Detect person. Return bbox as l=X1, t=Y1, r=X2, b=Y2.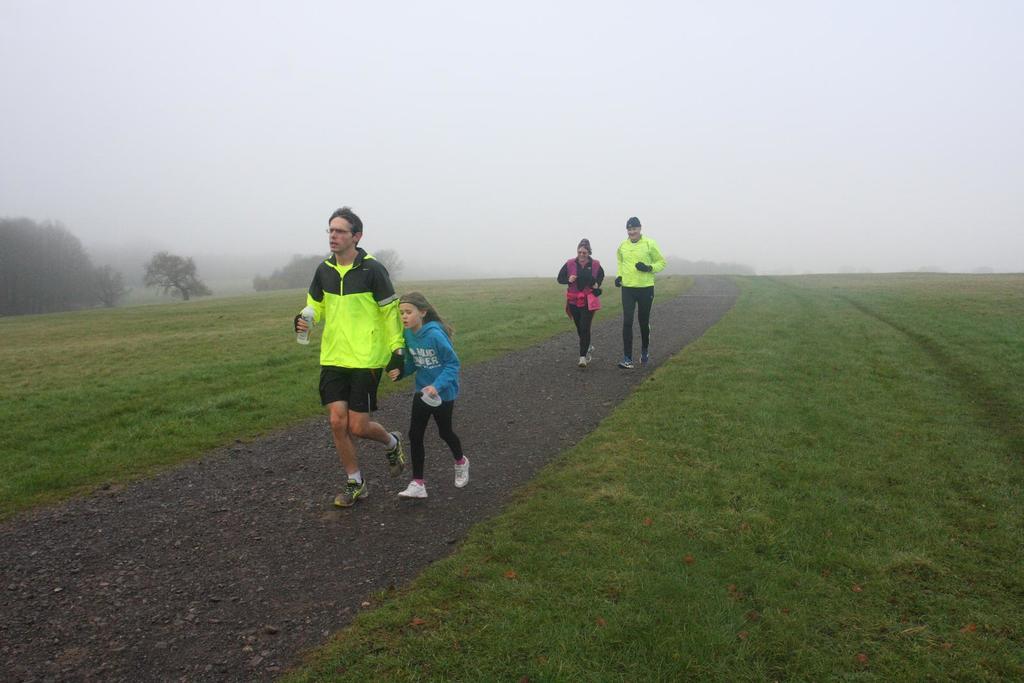
l=562, t=234, r=609, b=368.
